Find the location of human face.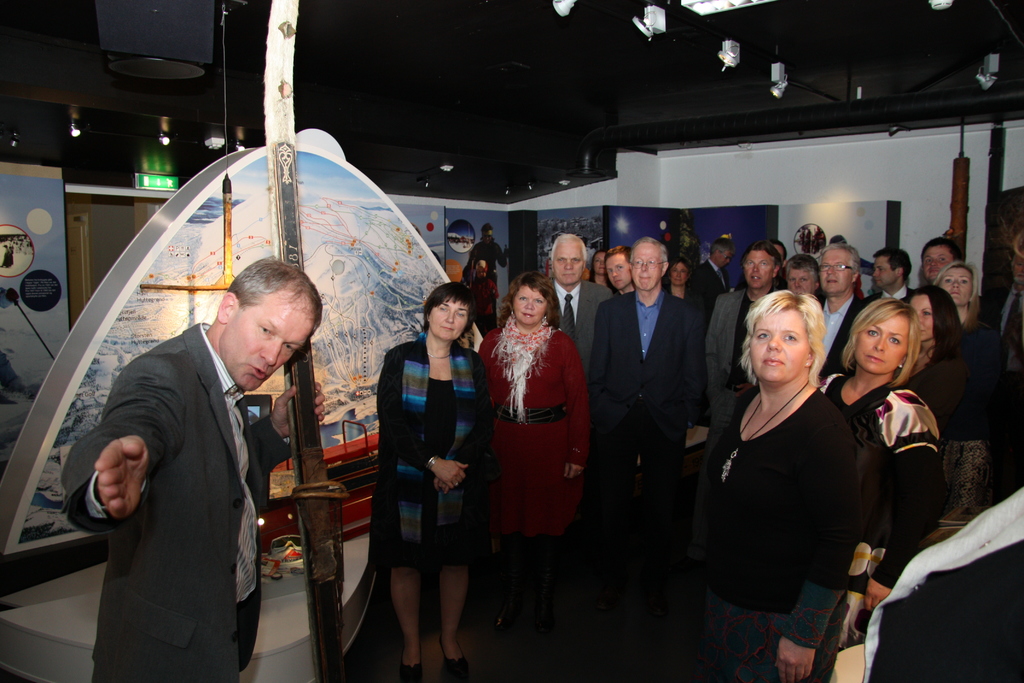
Location: l=712, t=247, r=726, b=264.
